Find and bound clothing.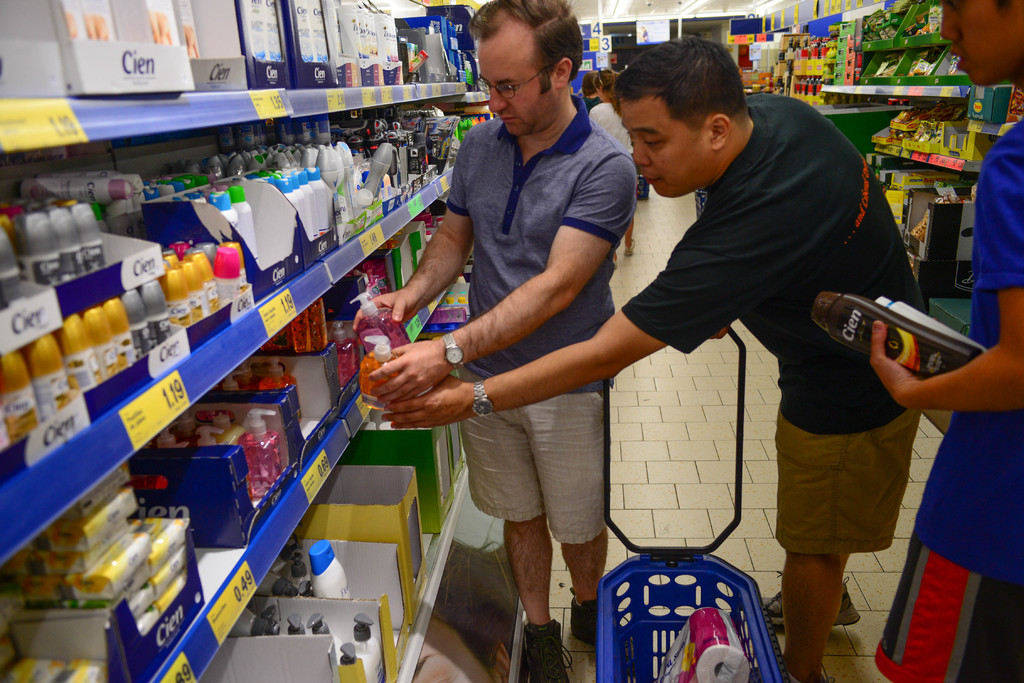
Bound: x1=625, y1=90, x2=936, y2=591.
